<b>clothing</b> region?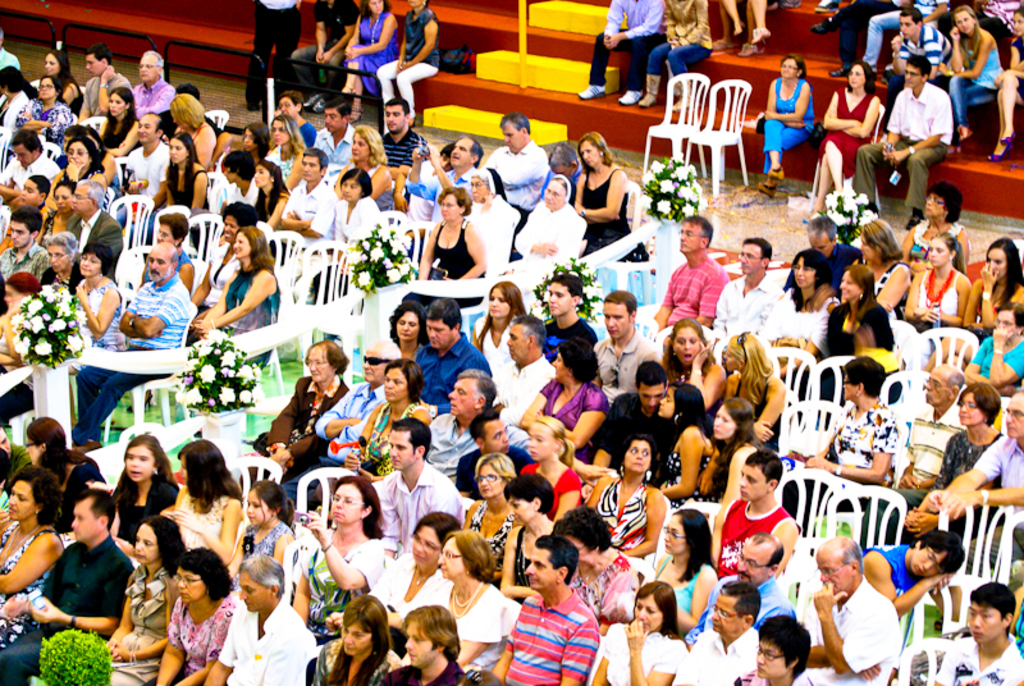
(892,14,946,79)
